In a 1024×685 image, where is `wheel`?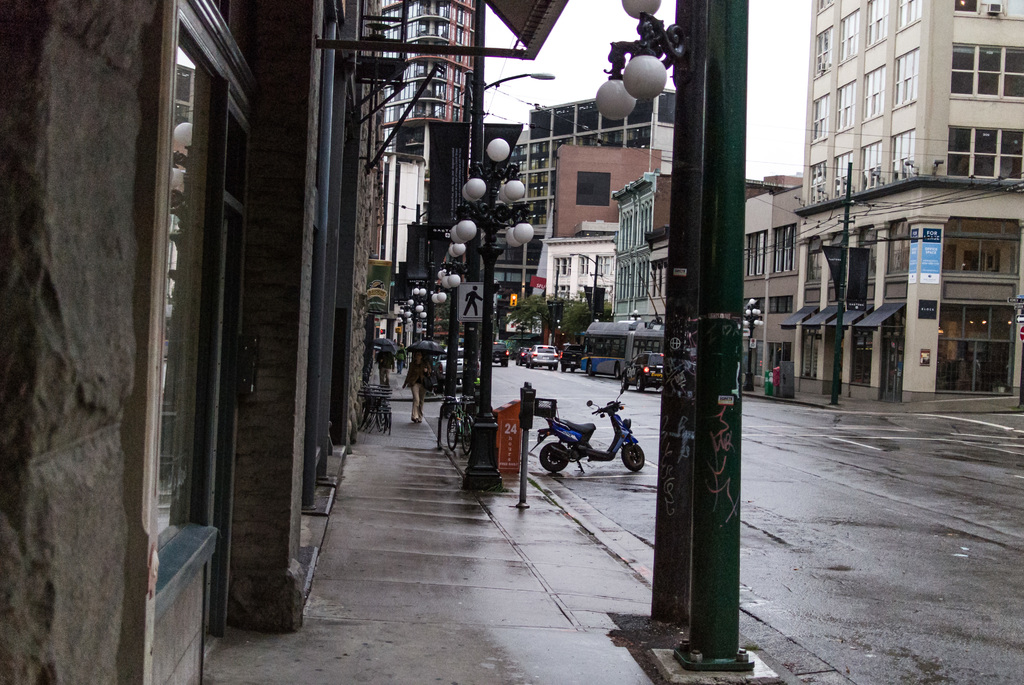
<box>372,407,387,429</box>.
